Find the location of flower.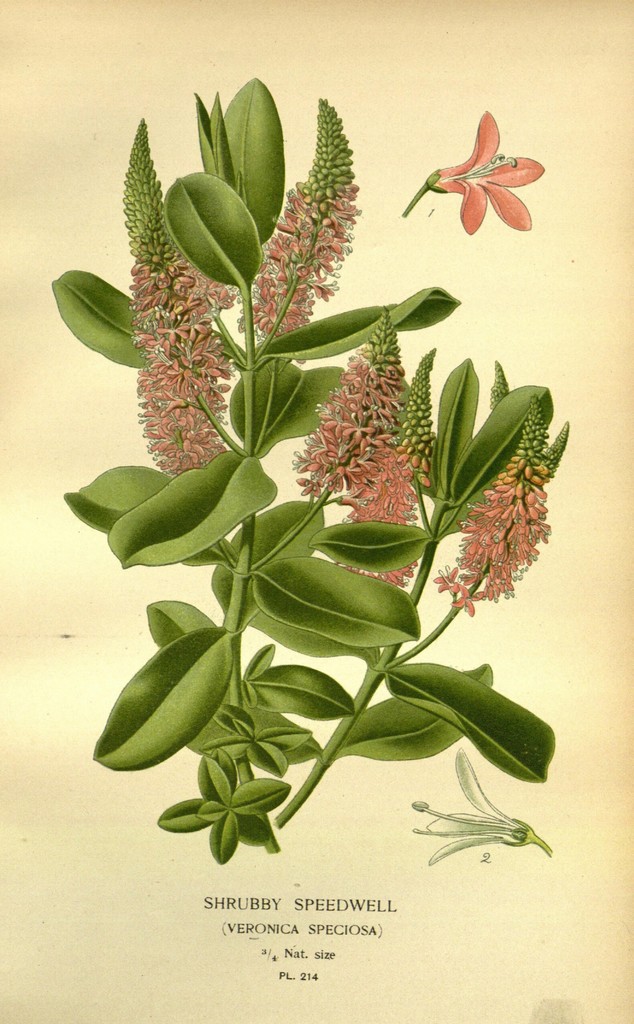
Location: {"left": 407, "top": 104, "right": 550, "bottom": 231}.
